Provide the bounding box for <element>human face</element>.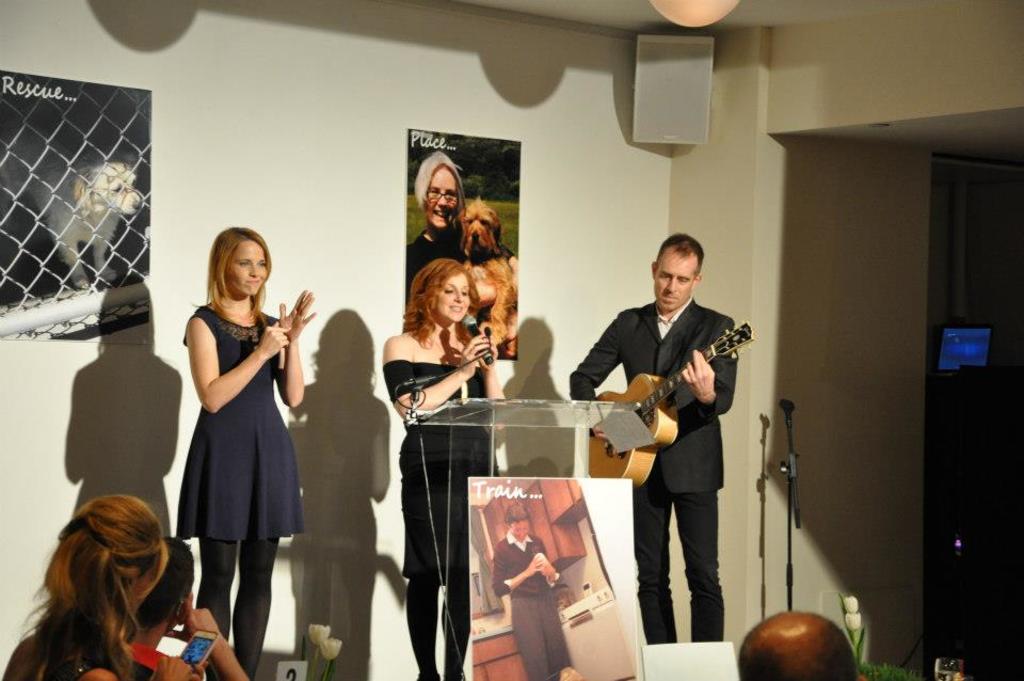
(x1=225, y1=239, x2=269, y2=296).
